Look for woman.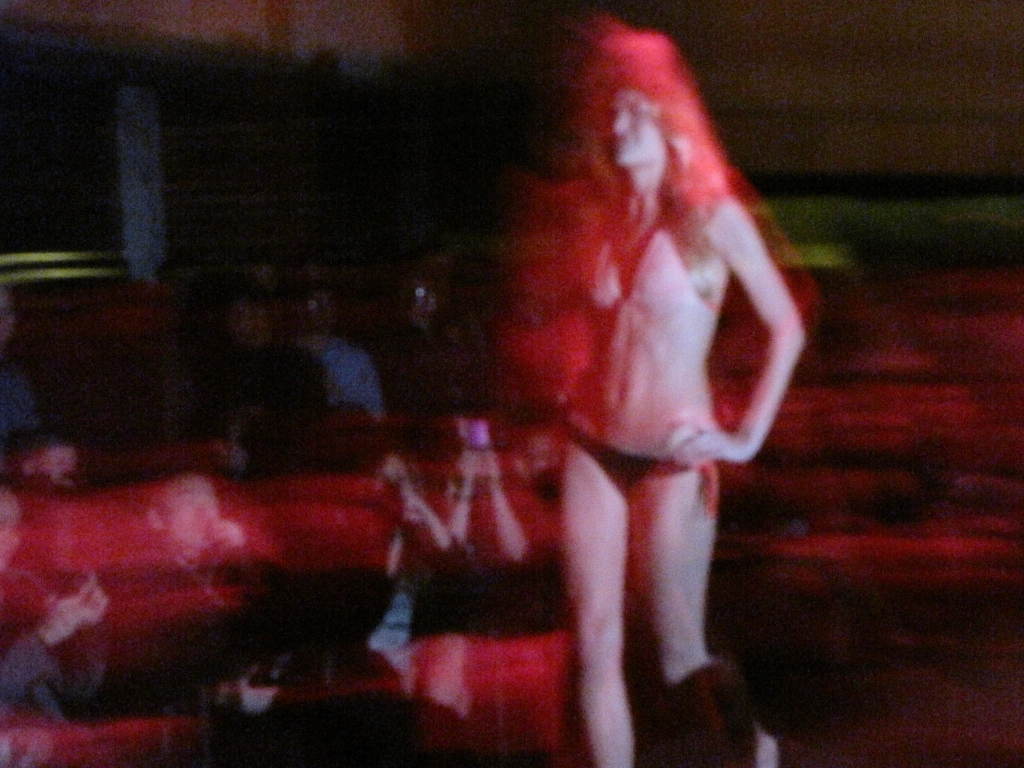
Found: [left=566, top=32, right=804, bottom=767].
